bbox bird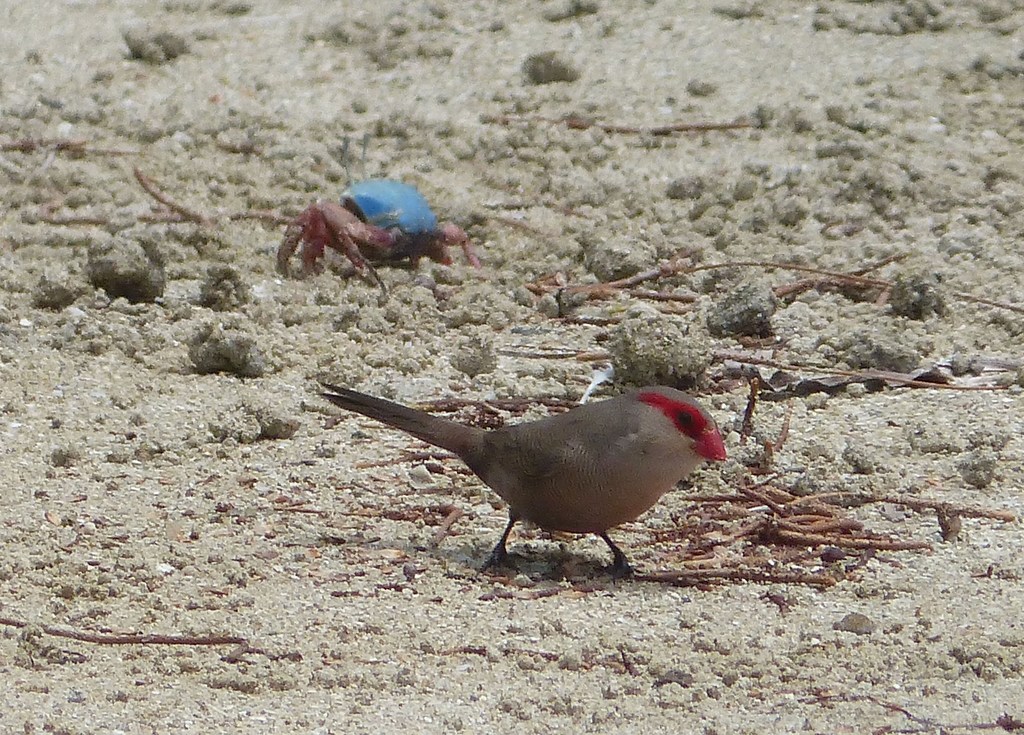
box=[328, 368, 741, 586]
